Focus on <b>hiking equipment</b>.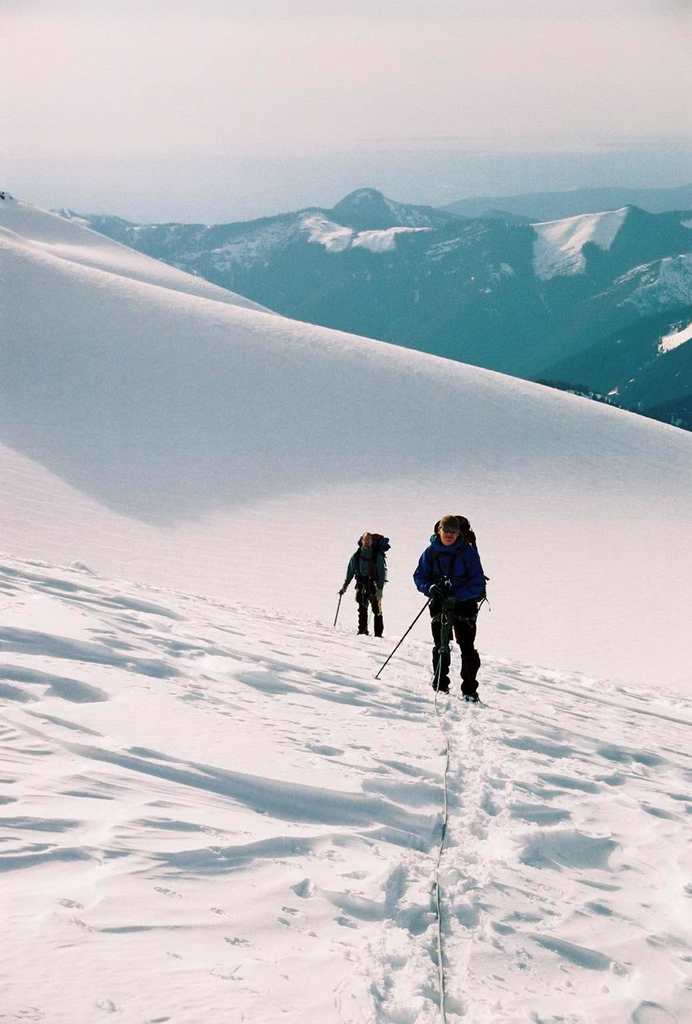
Focused at (331,589,340,625).
